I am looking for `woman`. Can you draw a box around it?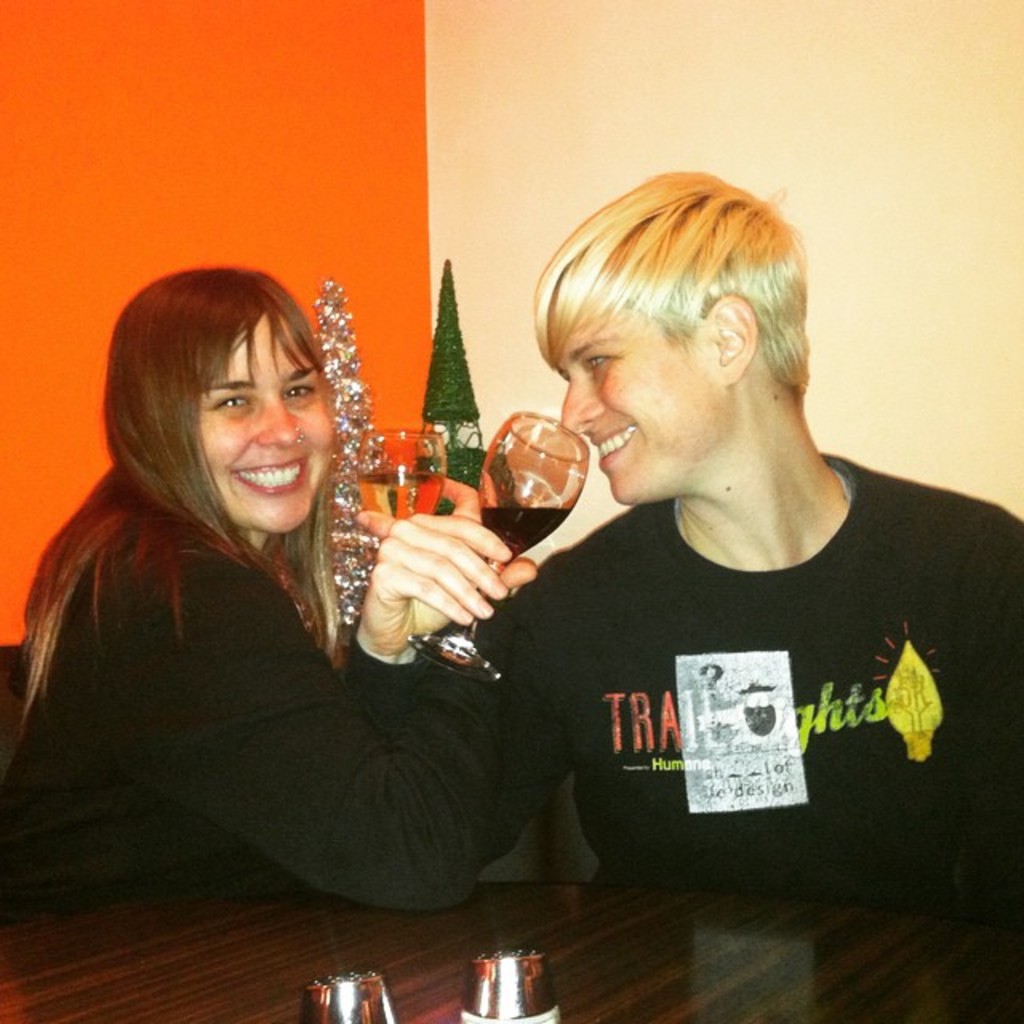
Sure, the bounding box is bbox=[3, 272, 538, 939].
